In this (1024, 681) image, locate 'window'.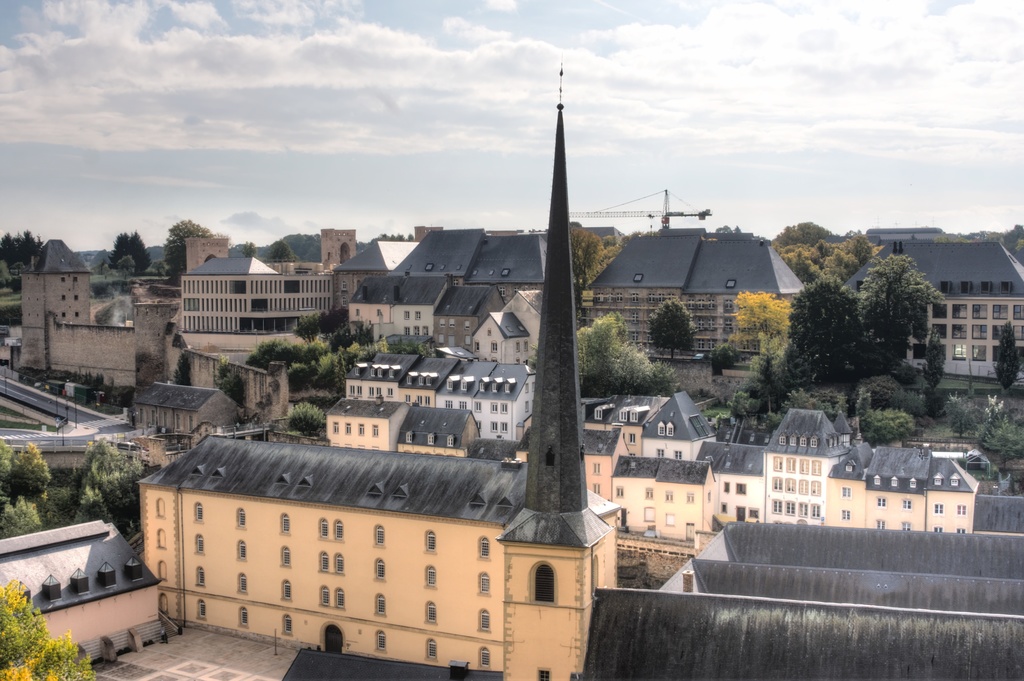
Bounding box: (left=346, top=420, right=354, bottom=436).
